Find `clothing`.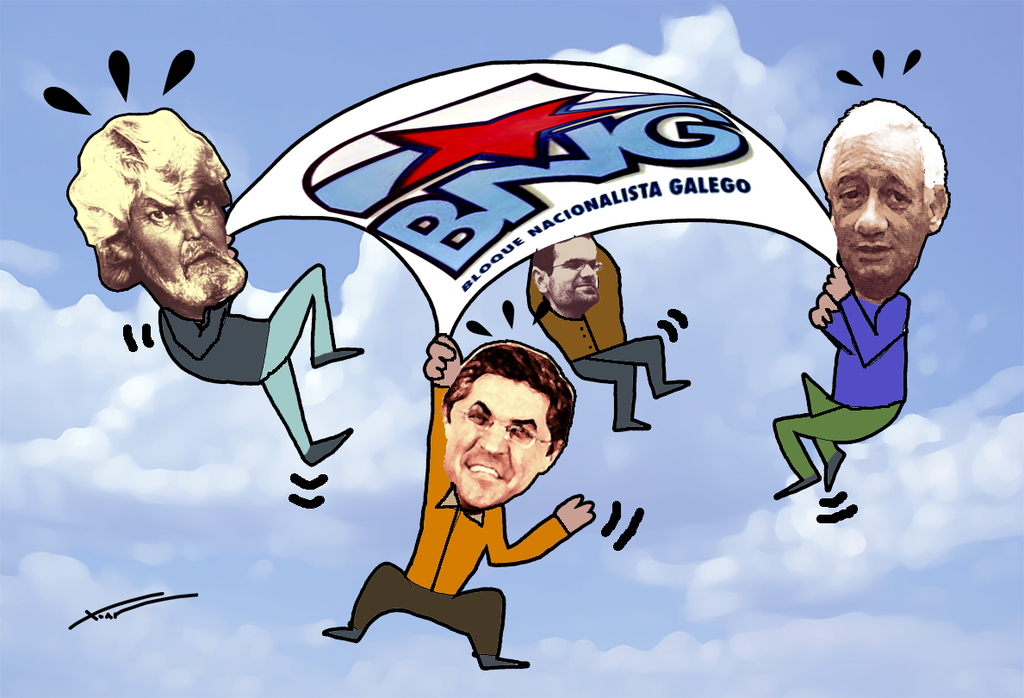
box(168, 301, 338, 460).
